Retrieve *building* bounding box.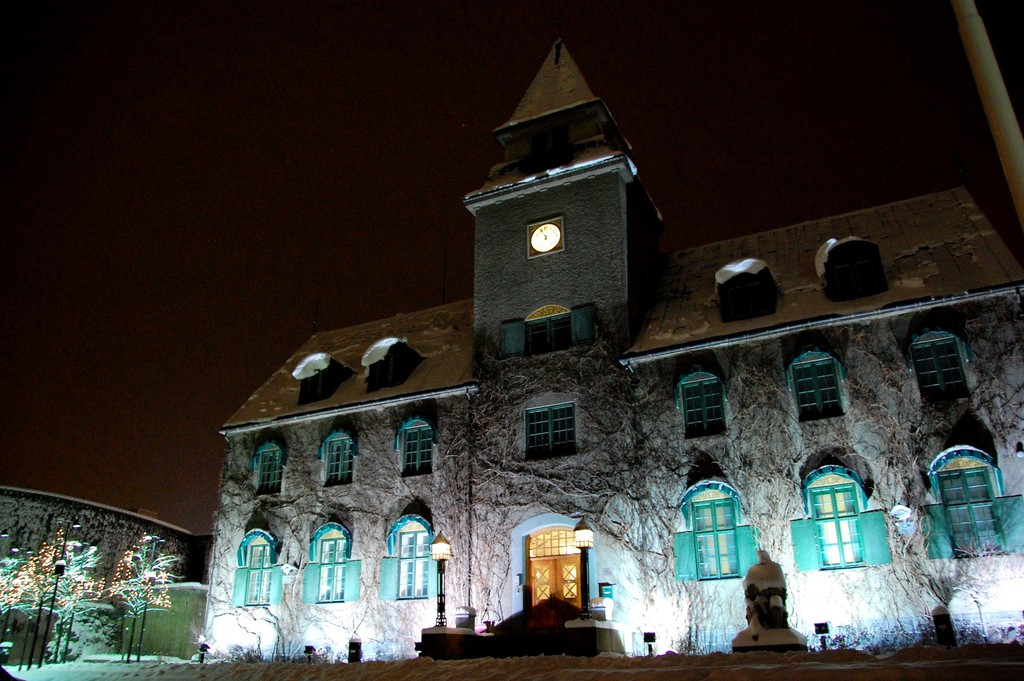
Bounding box: (217,36,1023,657).
